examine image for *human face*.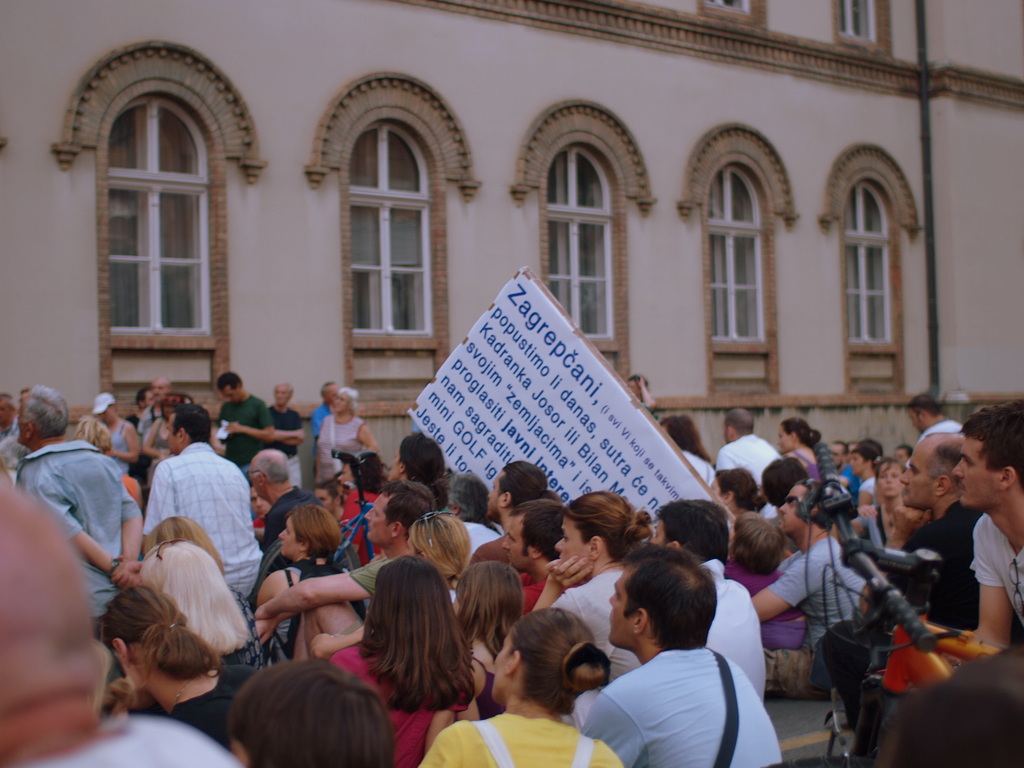
Examination result: 487,474,503,522.
